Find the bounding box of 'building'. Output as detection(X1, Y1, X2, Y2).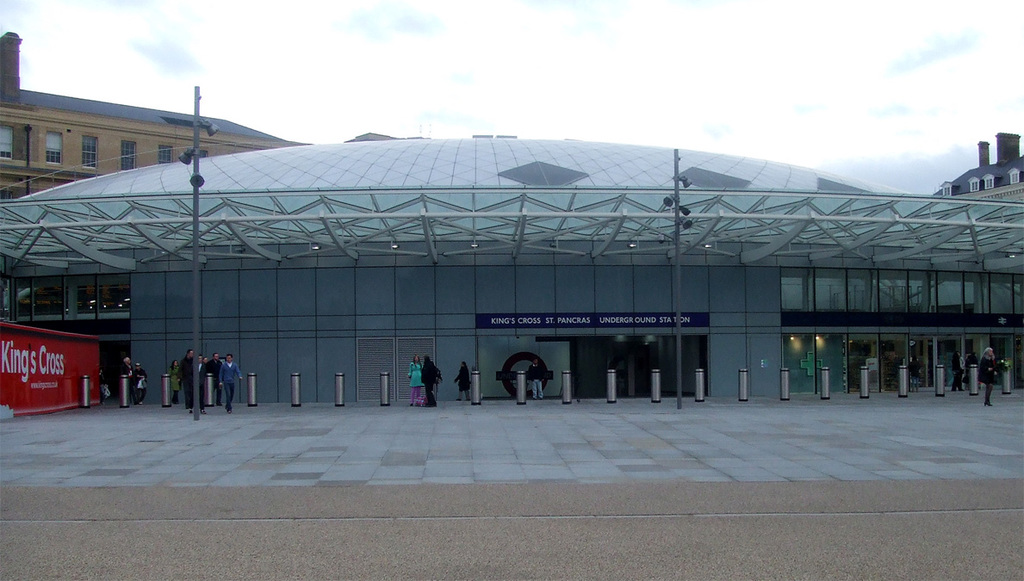
detection(0, 132, 1023, 393).
